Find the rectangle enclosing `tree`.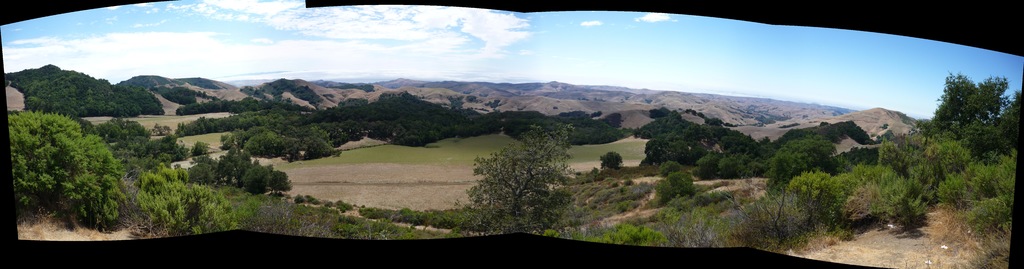
left=596, top=151, right=623, bottom=167.
